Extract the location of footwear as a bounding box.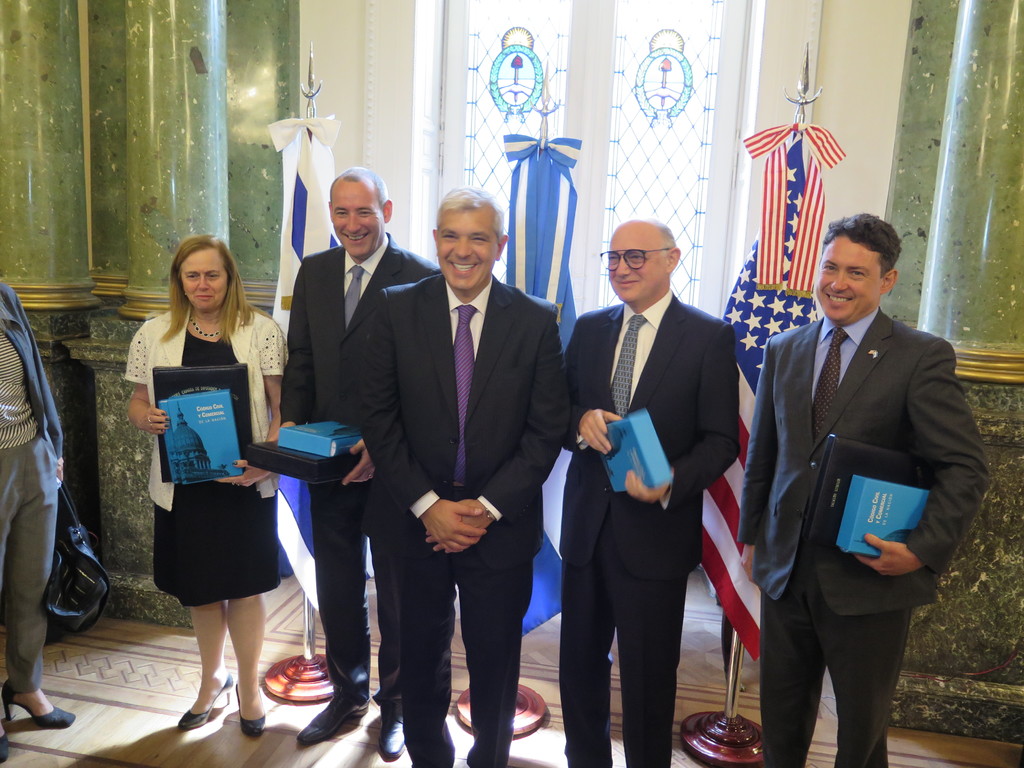
373,708,405,759.
